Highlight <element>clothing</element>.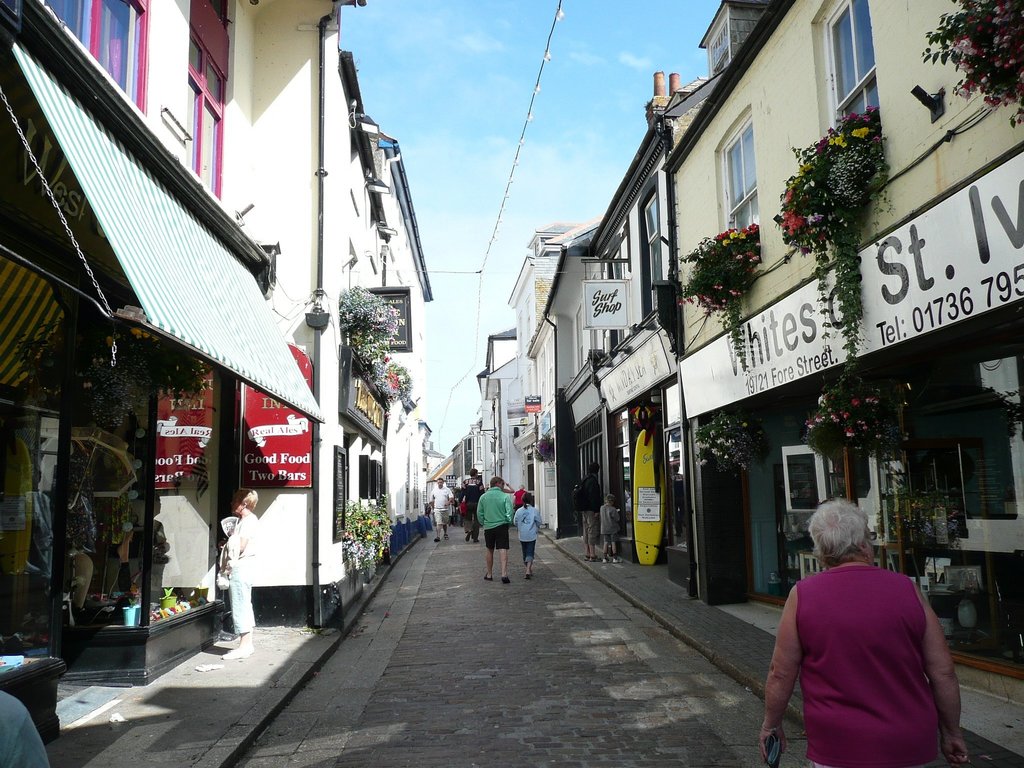
Highlighted region: x1=469, y1=486, x2=515, y2=547.
